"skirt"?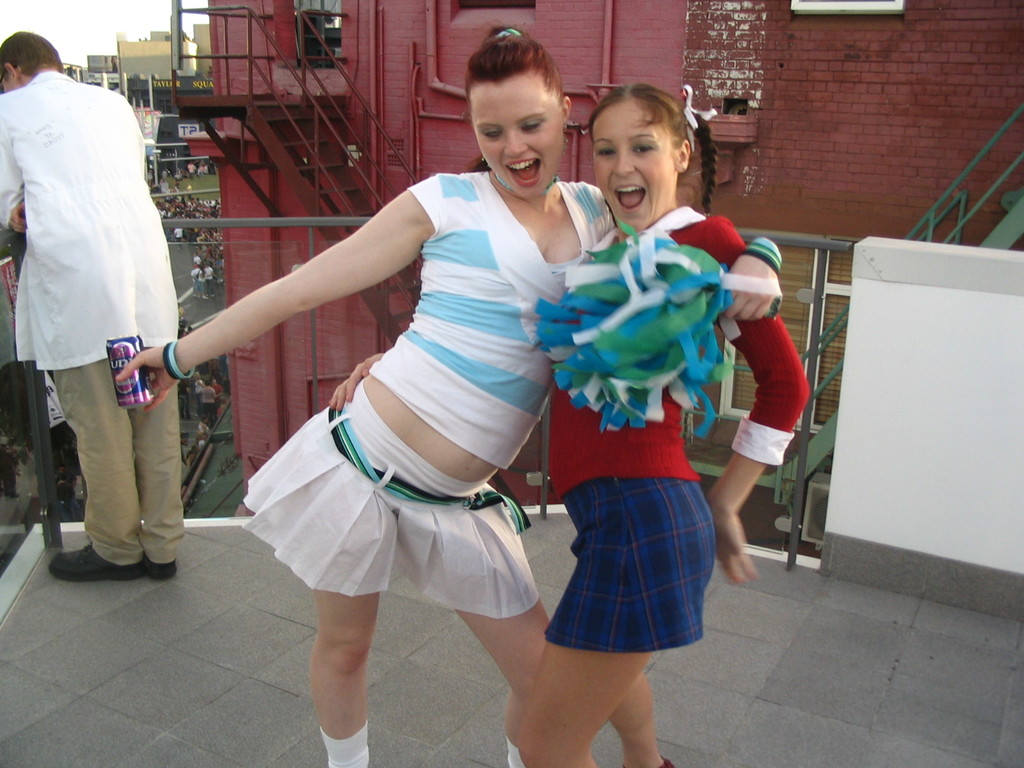
237,374,541,620
